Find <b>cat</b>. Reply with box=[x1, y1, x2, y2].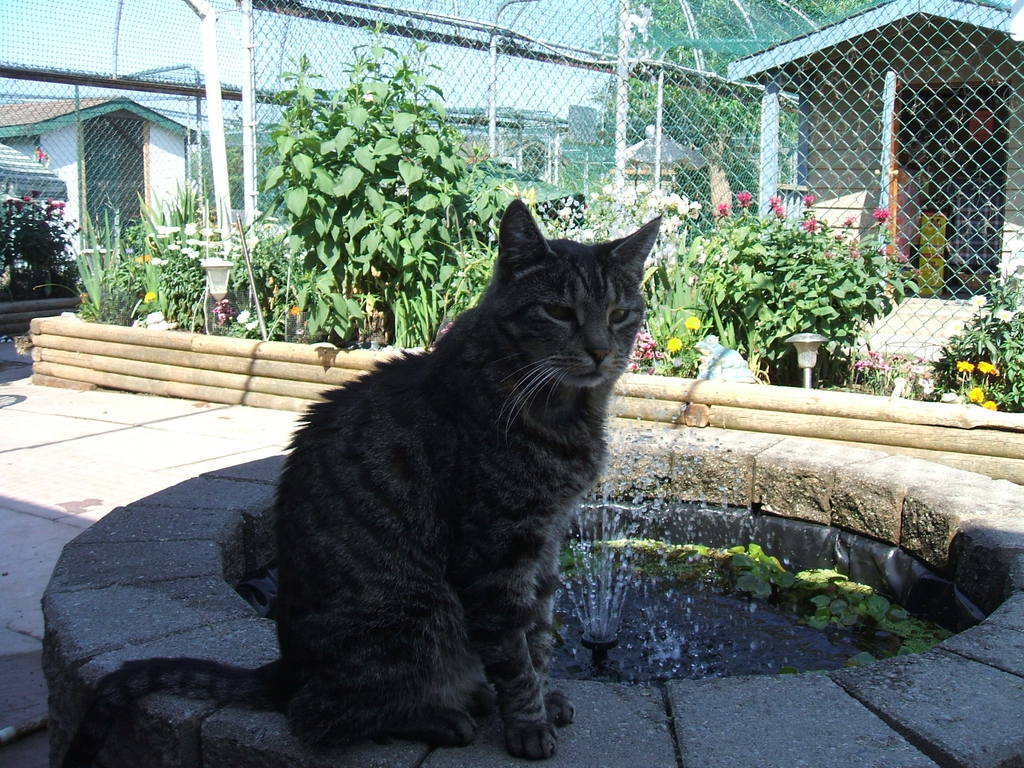
box=[97, 199, 664, 764].
